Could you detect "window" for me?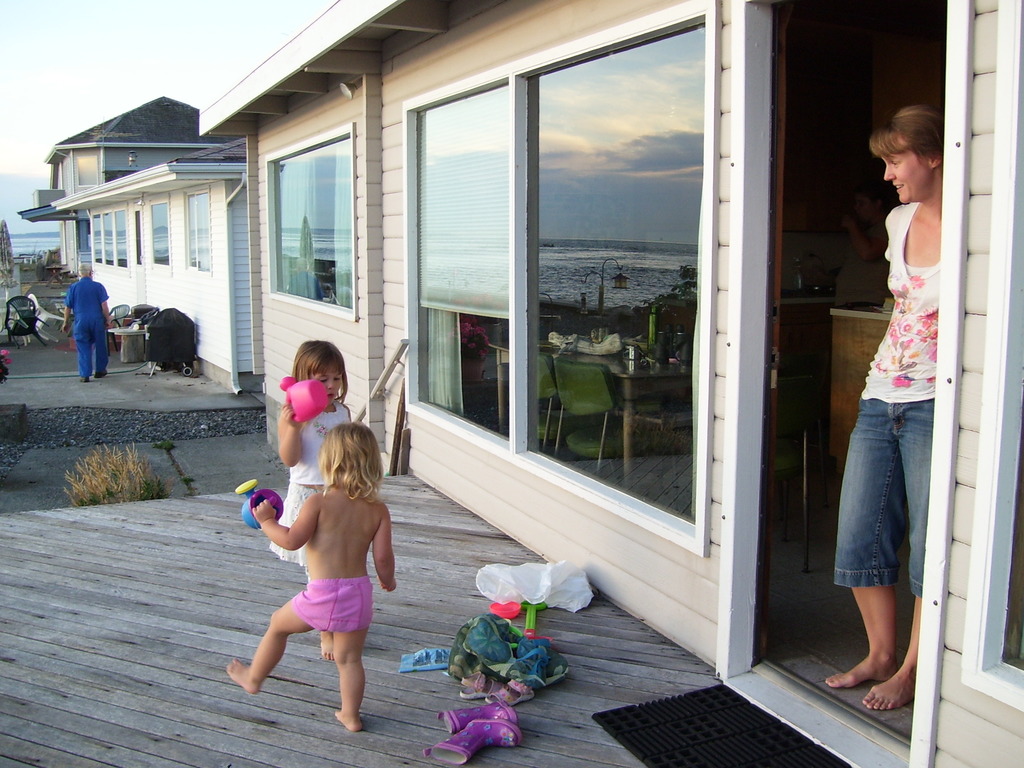
Detection result: l=188, t=175, r=214, b=276.
